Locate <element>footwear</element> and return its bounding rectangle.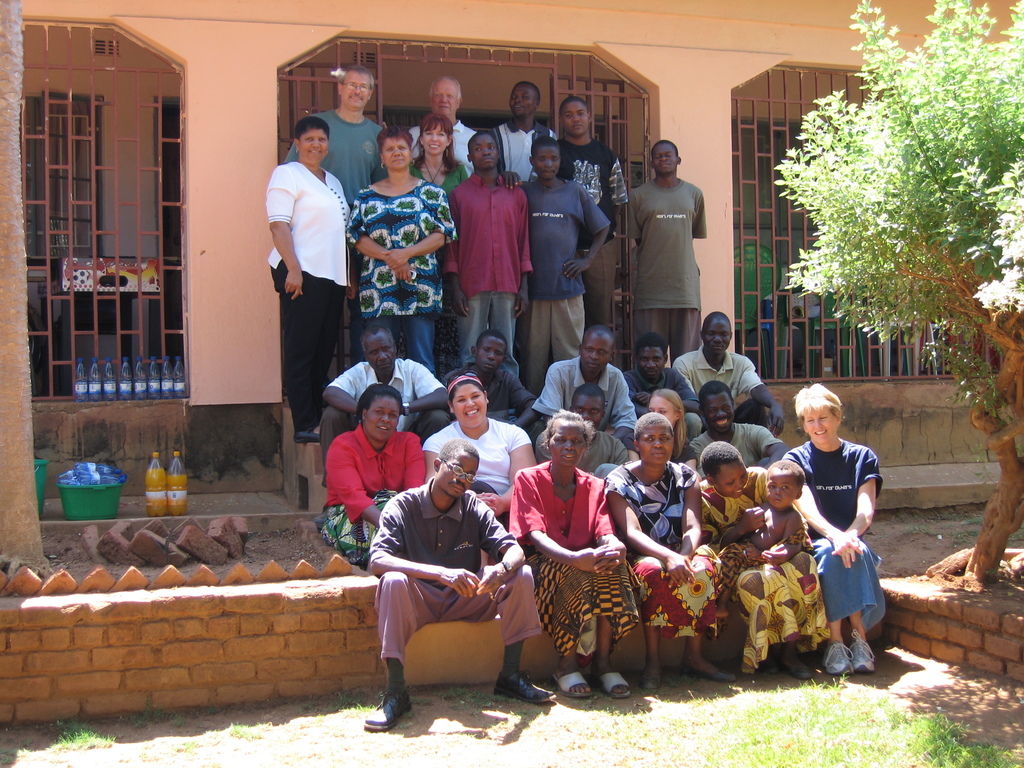
495/671/556/706.
